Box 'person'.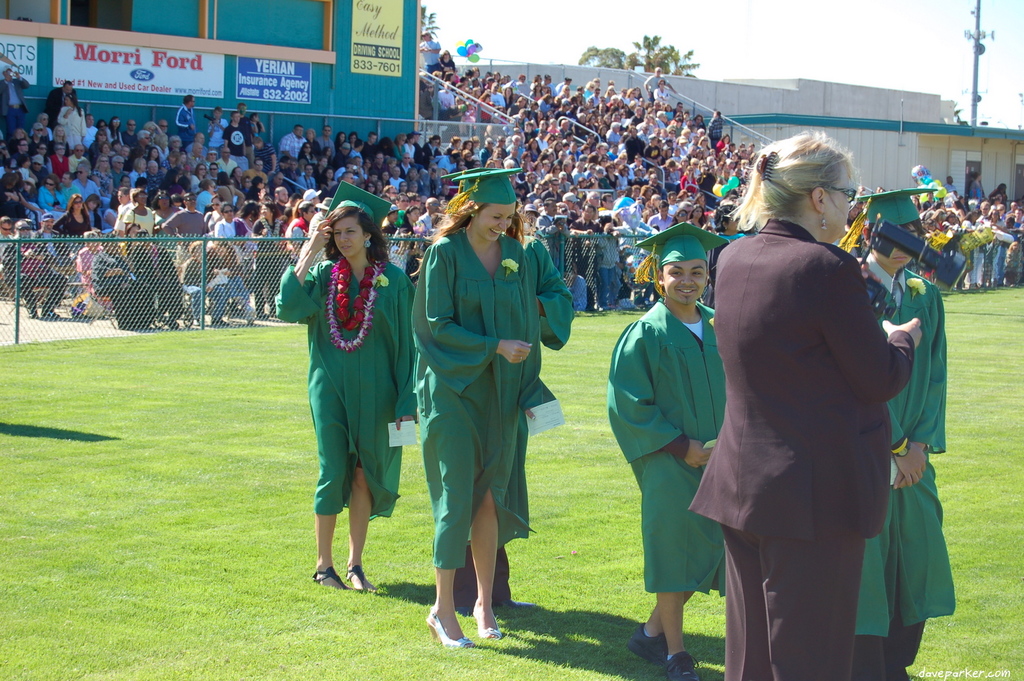
left=292, top=181, right=323, bottom=215.
